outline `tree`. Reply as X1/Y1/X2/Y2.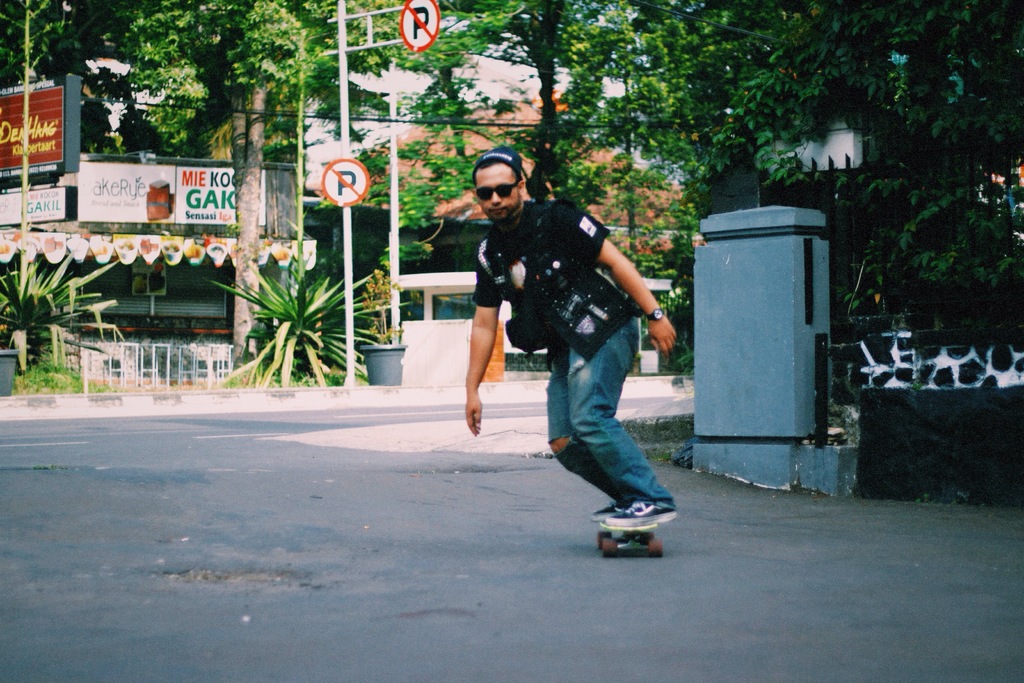
618/0/717/378.
